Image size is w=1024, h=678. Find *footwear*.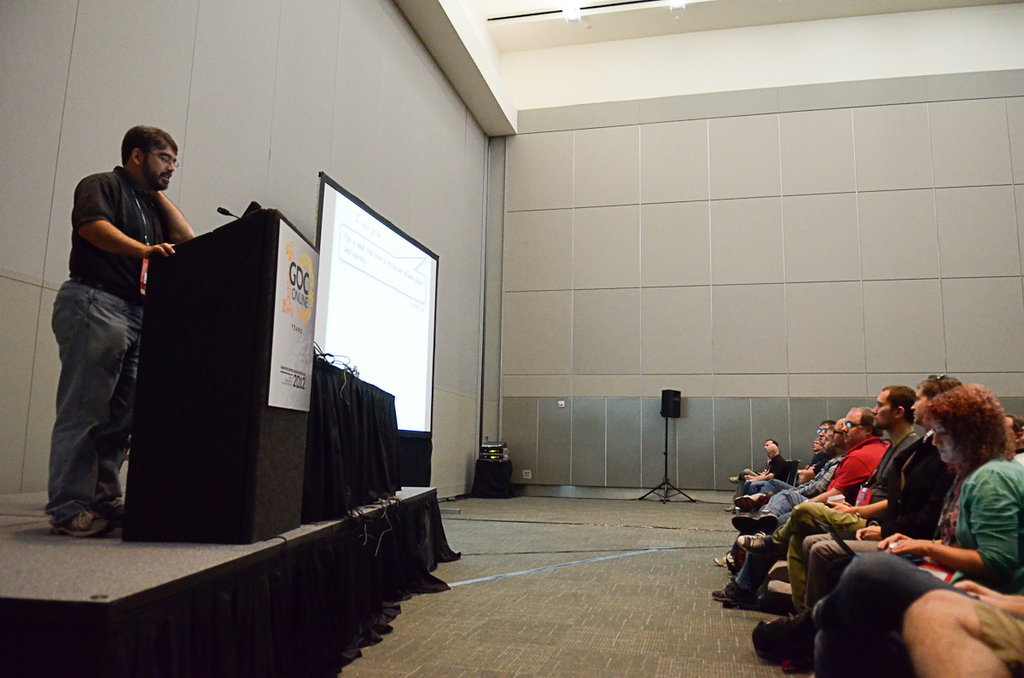
pyautogui.locateOnScreen(731, 492, 770, 513).
